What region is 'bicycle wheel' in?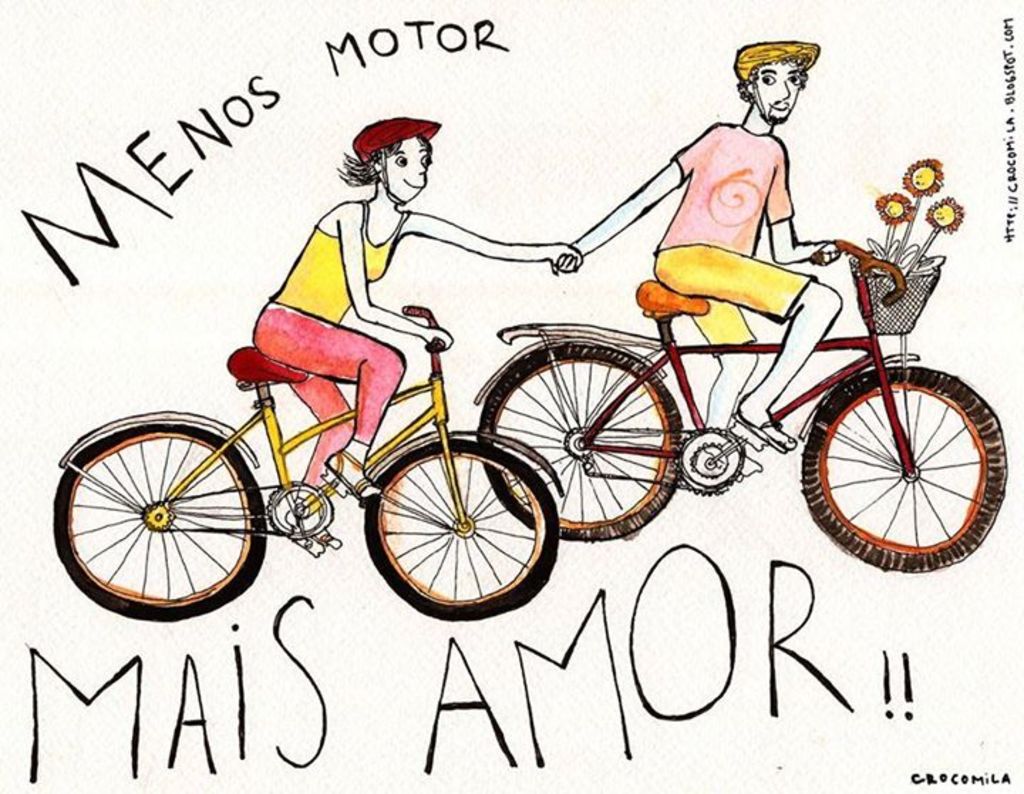
BBox(798, 369, 1010, 573).
